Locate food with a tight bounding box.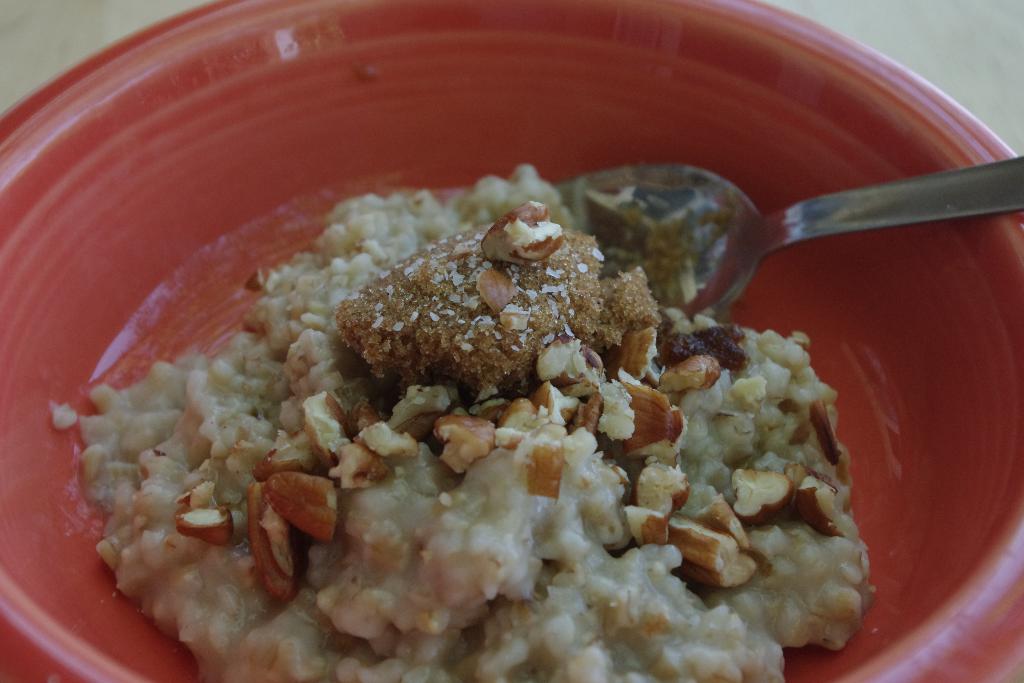
(44, 151, 872, 682).
